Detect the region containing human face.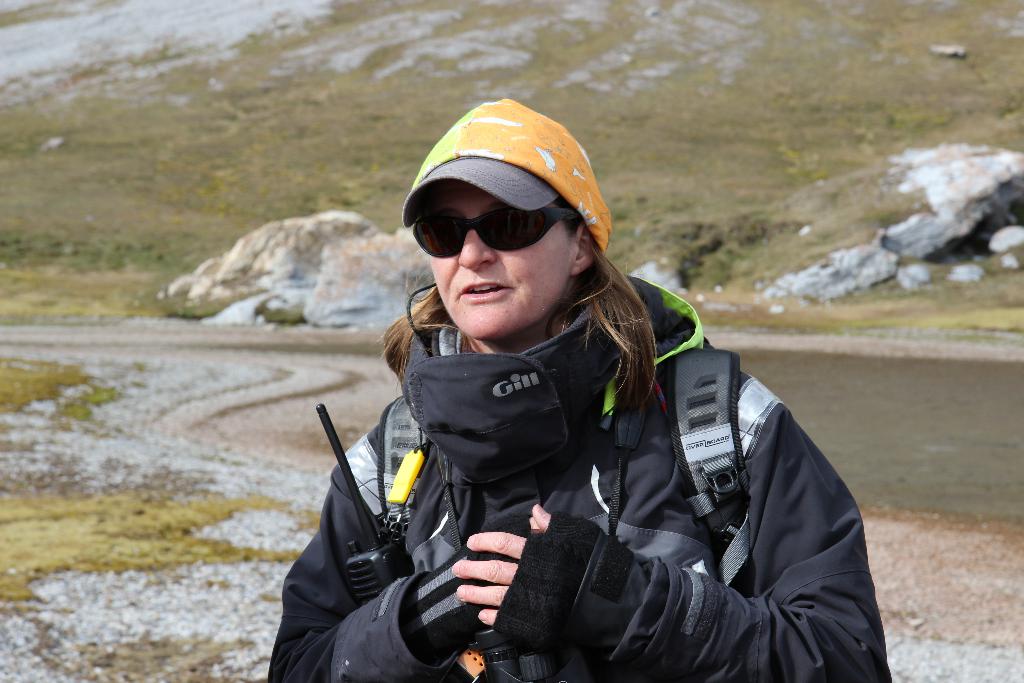
BBox(429, 183, 584, 340).
